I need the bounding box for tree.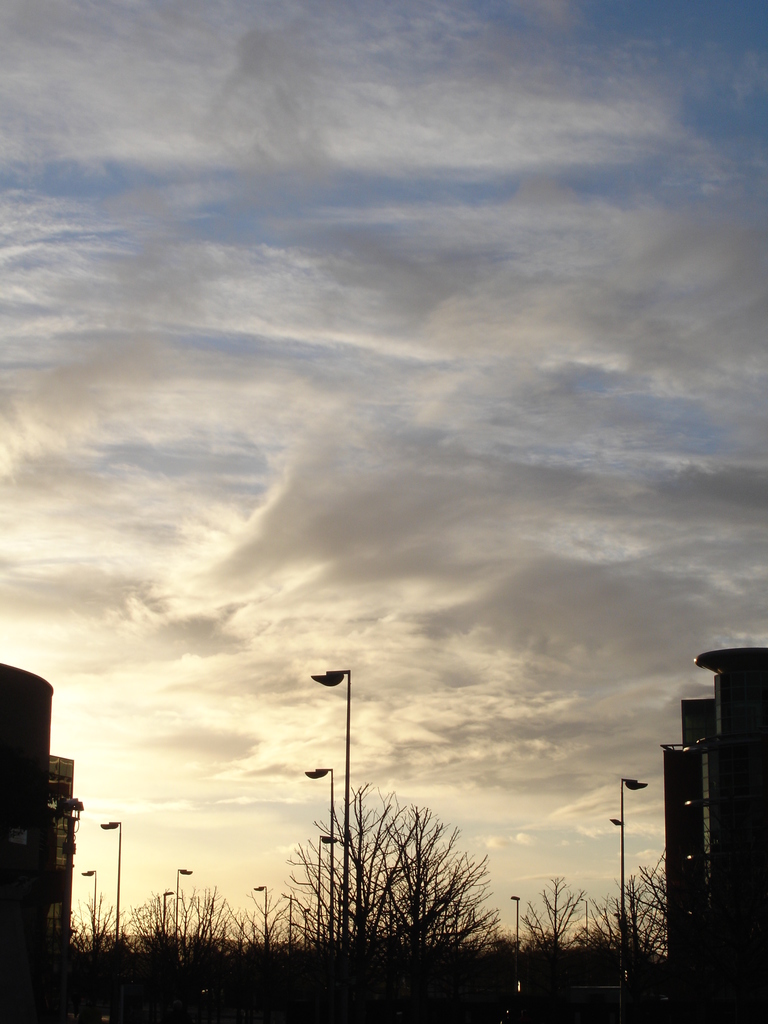
Here it is: (x1=236, y1=728, x2=524, y2=963).
